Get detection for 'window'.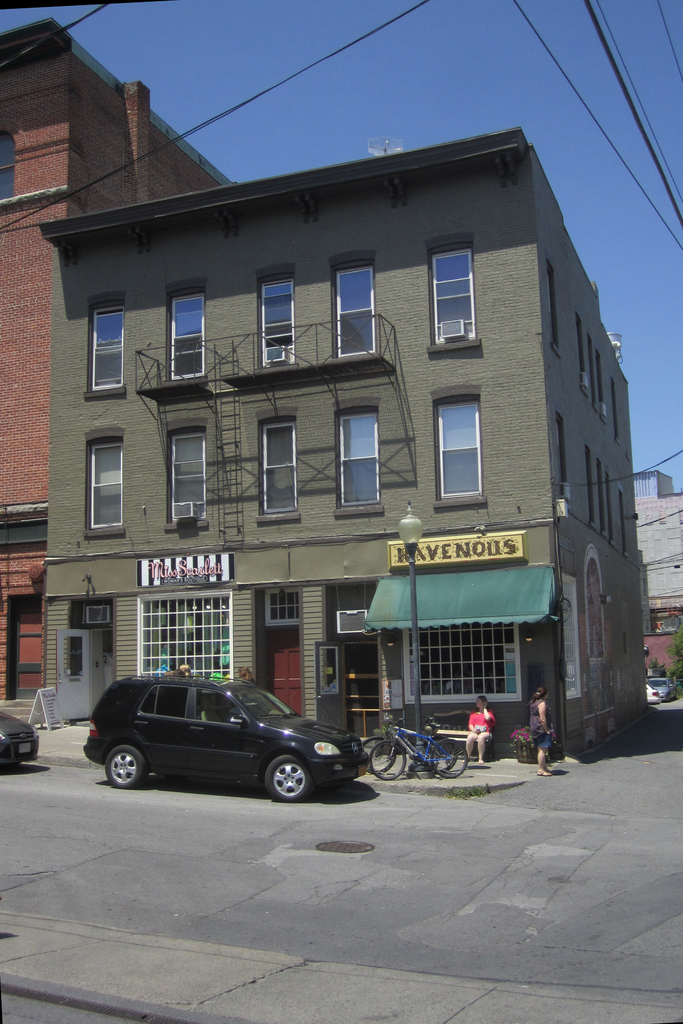
Detection: 544/259/556/350.
